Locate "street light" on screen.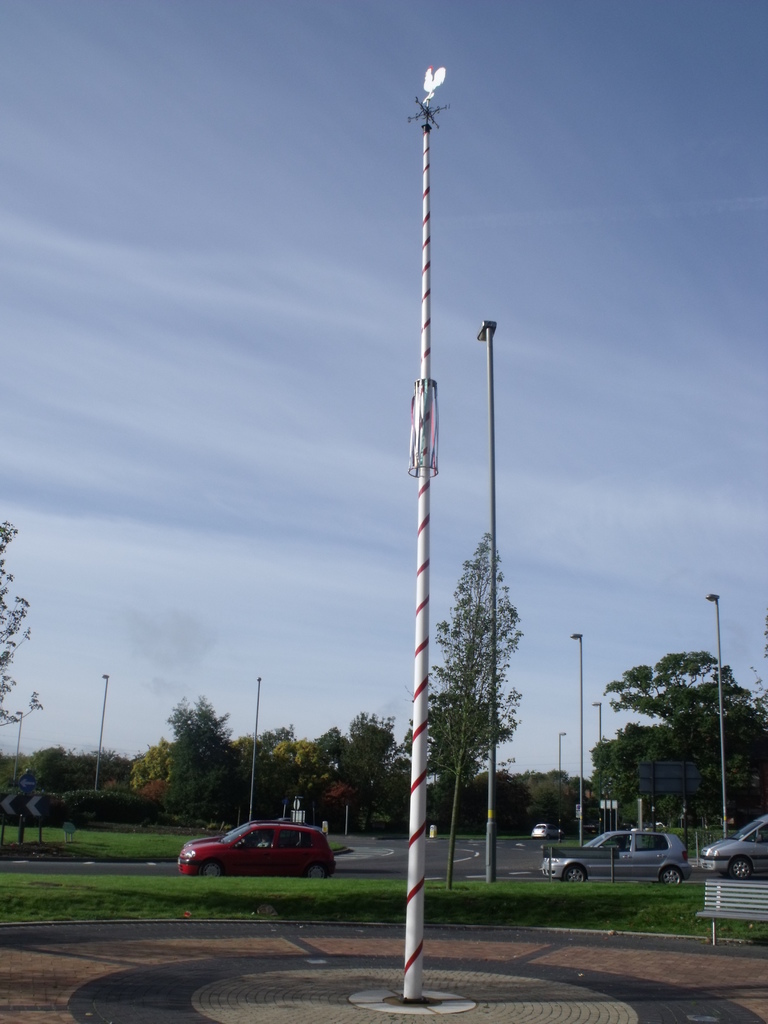
On screen at {"left": 12, "top": 706, "right": 26, "bottom": 783}.
